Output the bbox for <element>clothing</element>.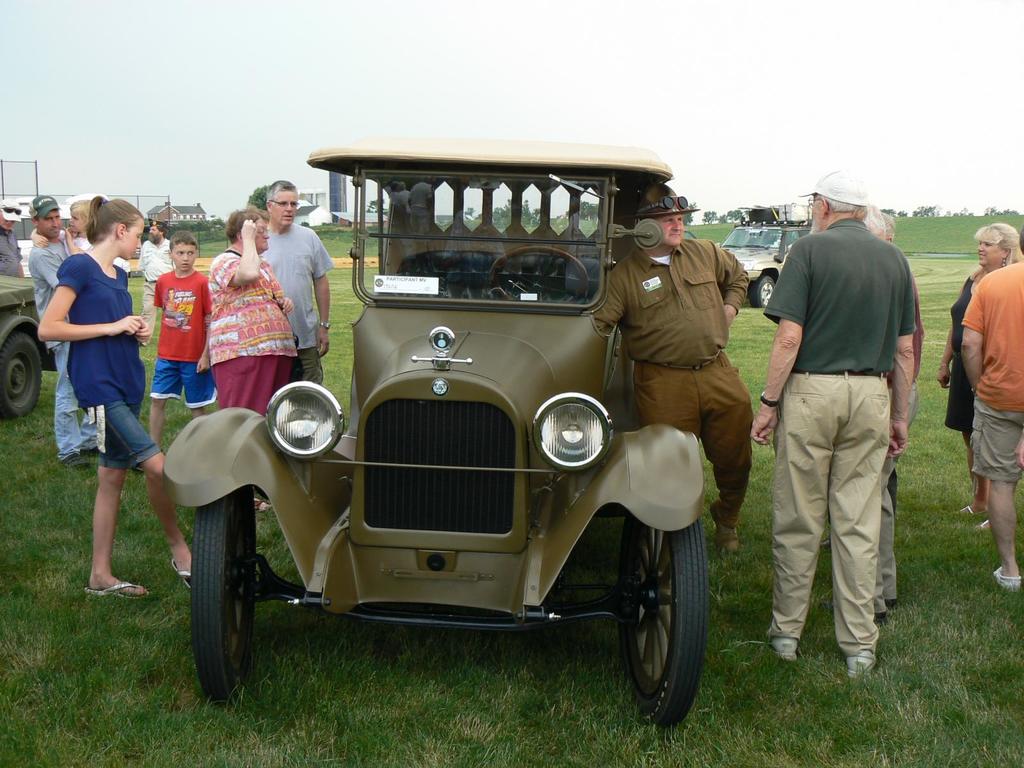
(27,233,99,460).
